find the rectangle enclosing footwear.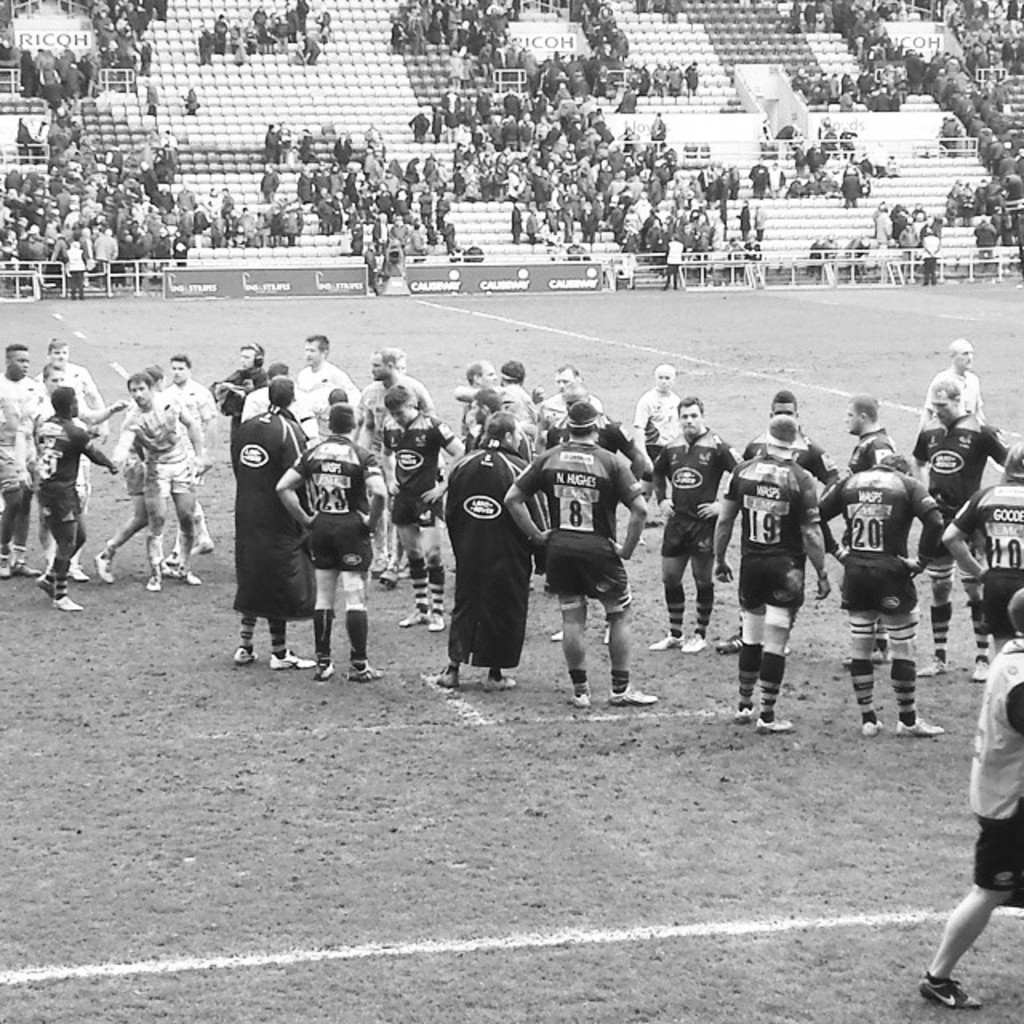
bbox(968, 662, 984, 678).
